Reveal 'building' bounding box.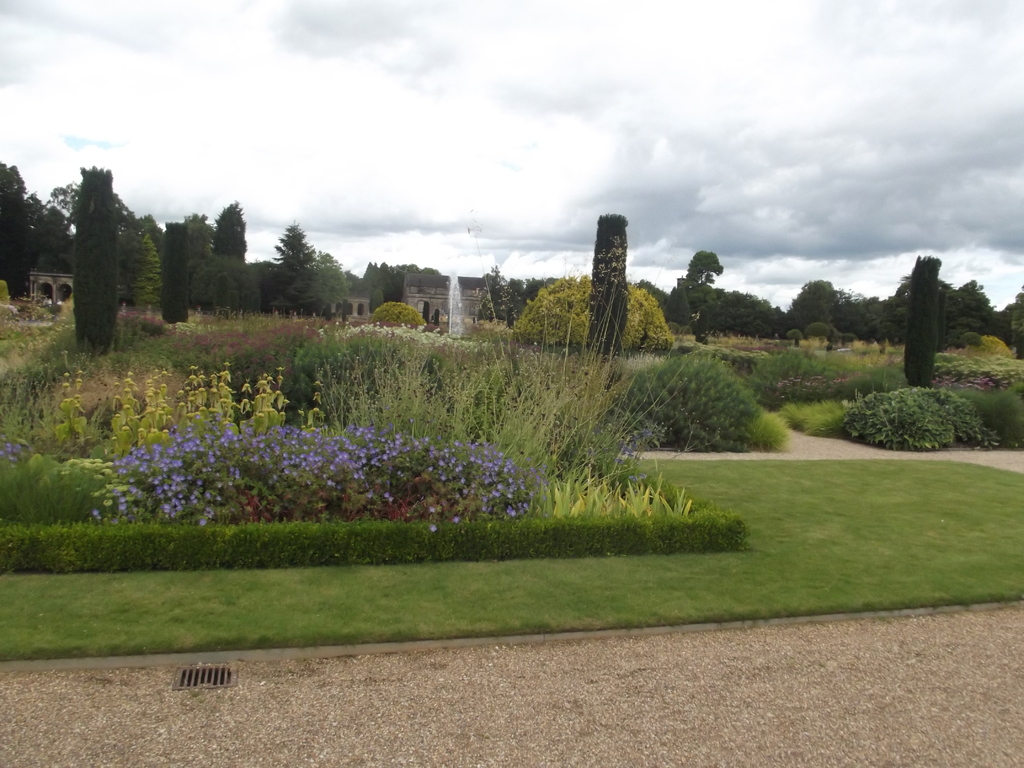
Revealed: (x1=397, y1=271, x2=490, y2=326).
